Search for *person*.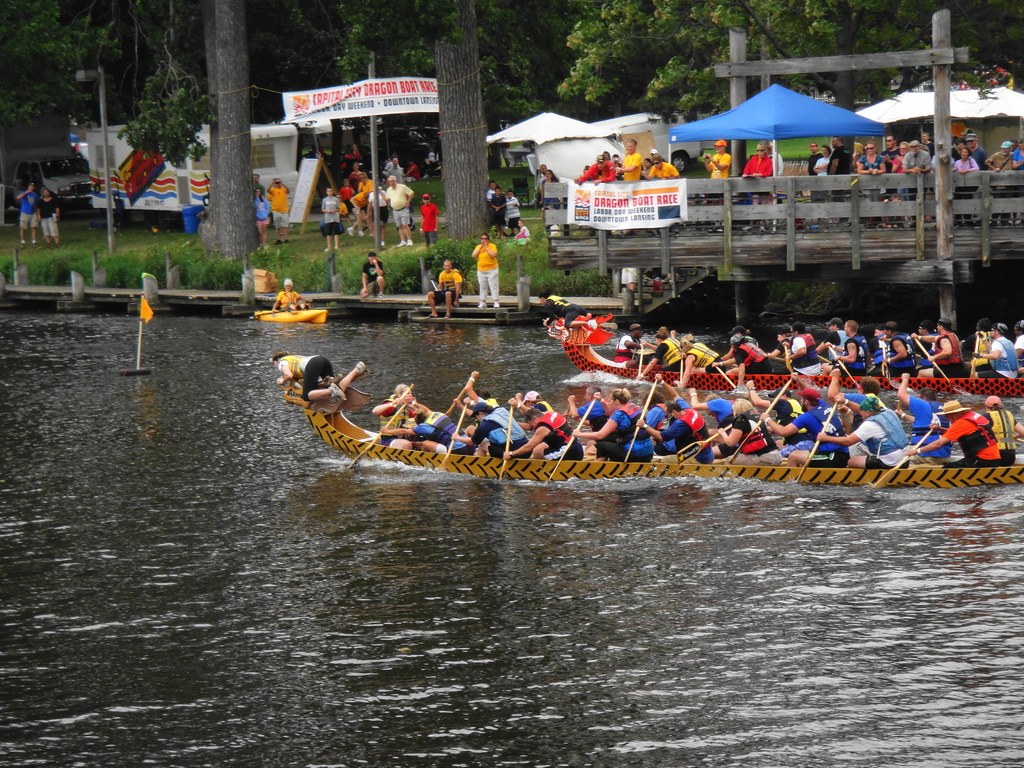
Found at 271, 276, 316, 314.
